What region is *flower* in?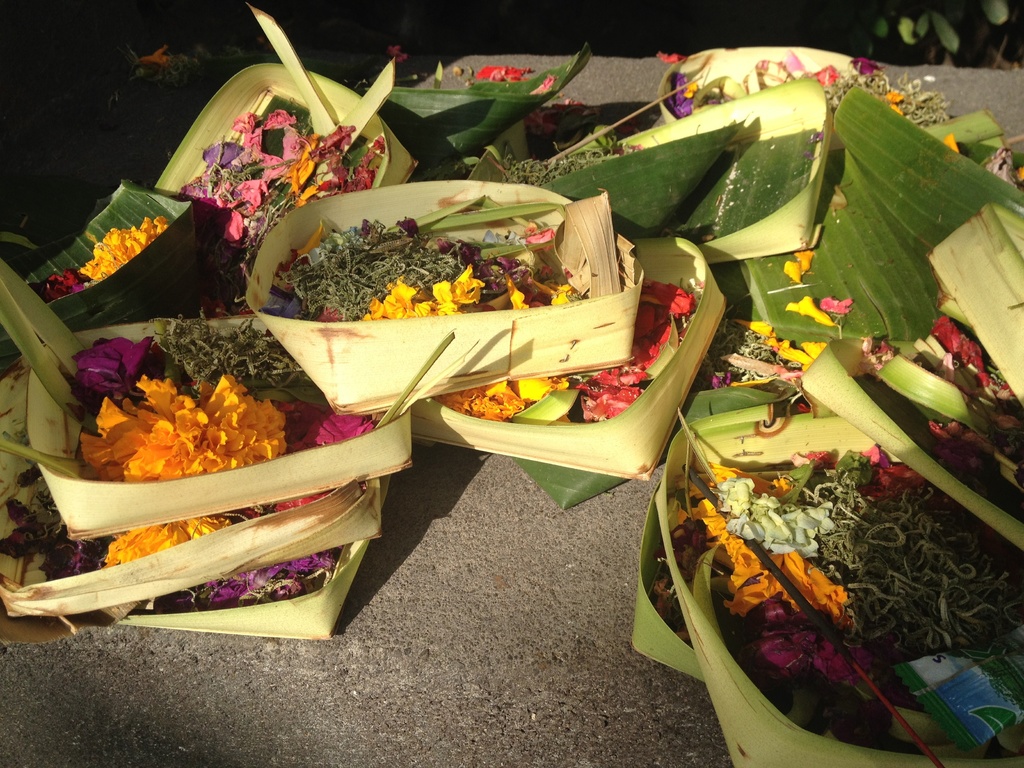
[left=526, top=71, right=556, bottom=94].
